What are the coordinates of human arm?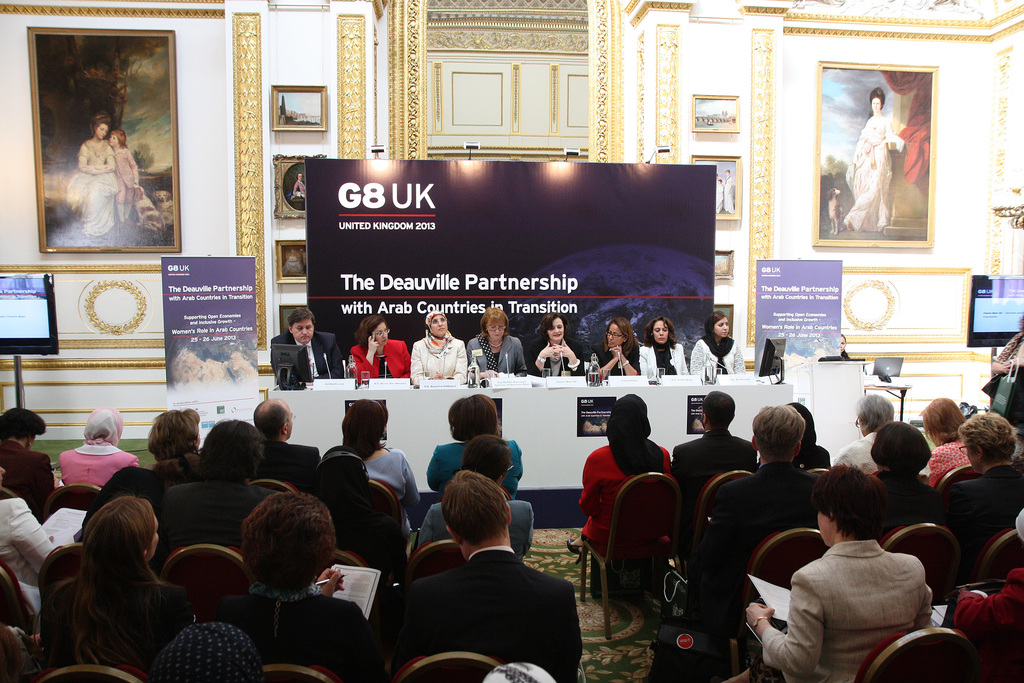
<box>746,573,822,682</box>.
